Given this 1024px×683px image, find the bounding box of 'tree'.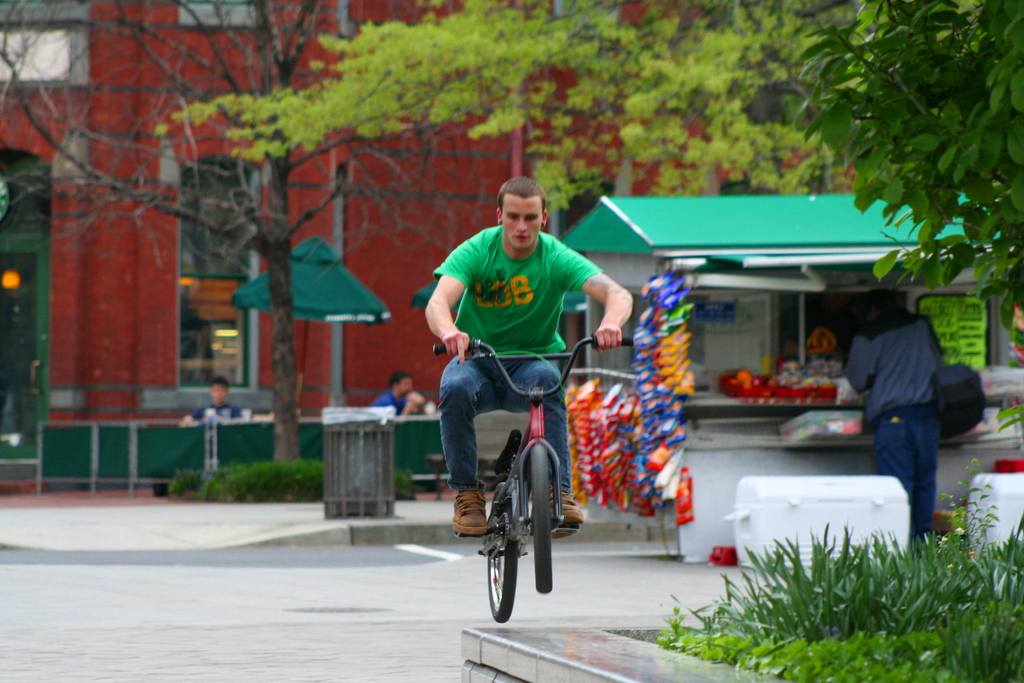
(left=807, top=6, right=1020, bottom=343).
